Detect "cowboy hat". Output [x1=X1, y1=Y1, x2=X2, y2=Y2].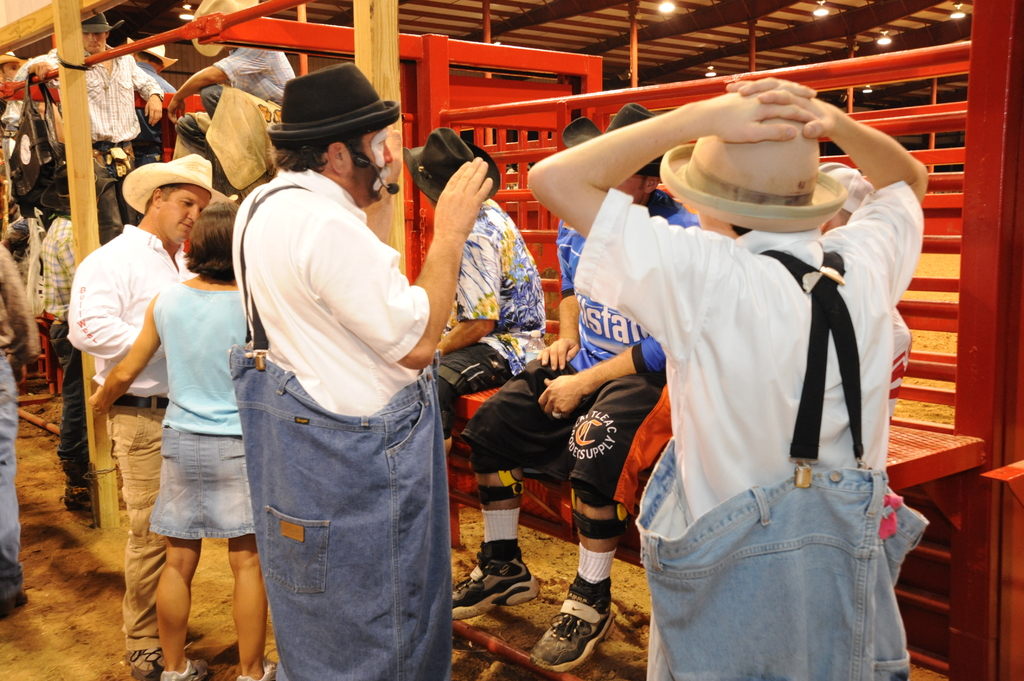
[x1=662, y1=81, x2=848, y2=227].
